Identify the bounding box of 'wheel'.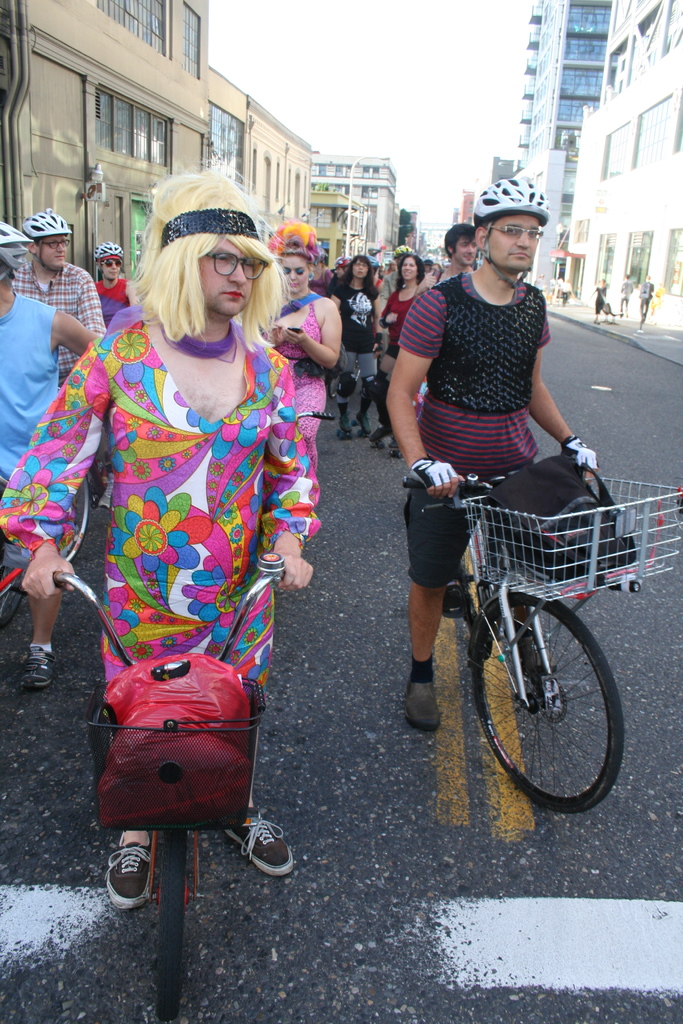
select_region(459, 570, 621, 817).
